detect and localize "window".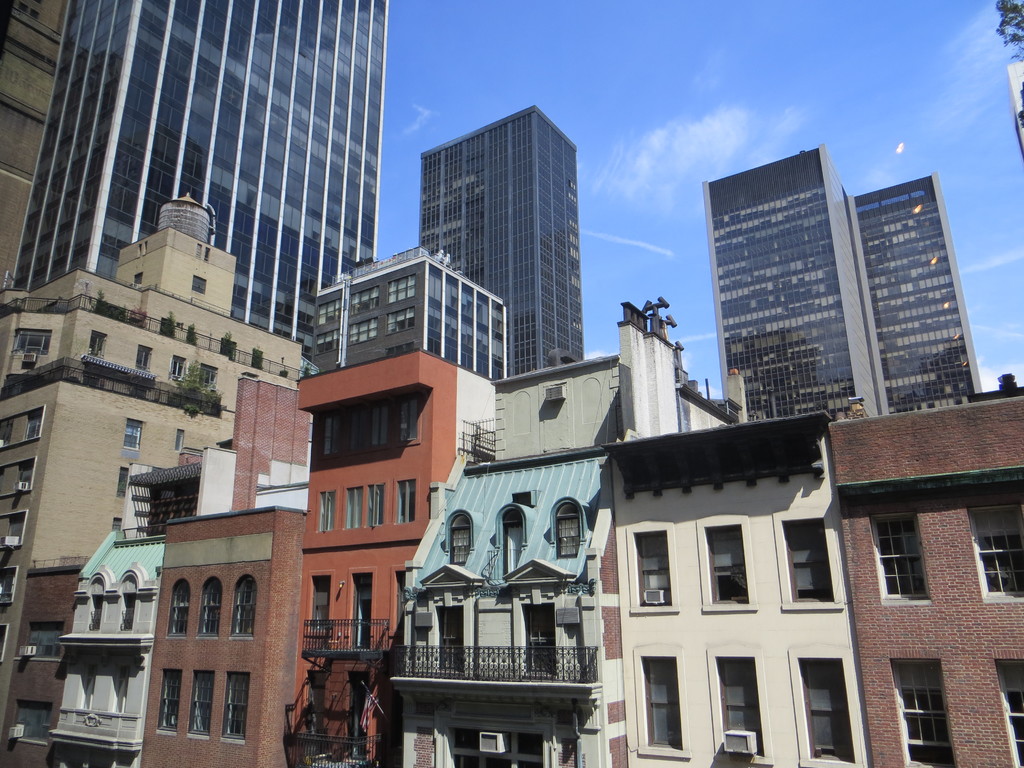
Localized at [x1=235, y1=579, x2=252, y2=636].
